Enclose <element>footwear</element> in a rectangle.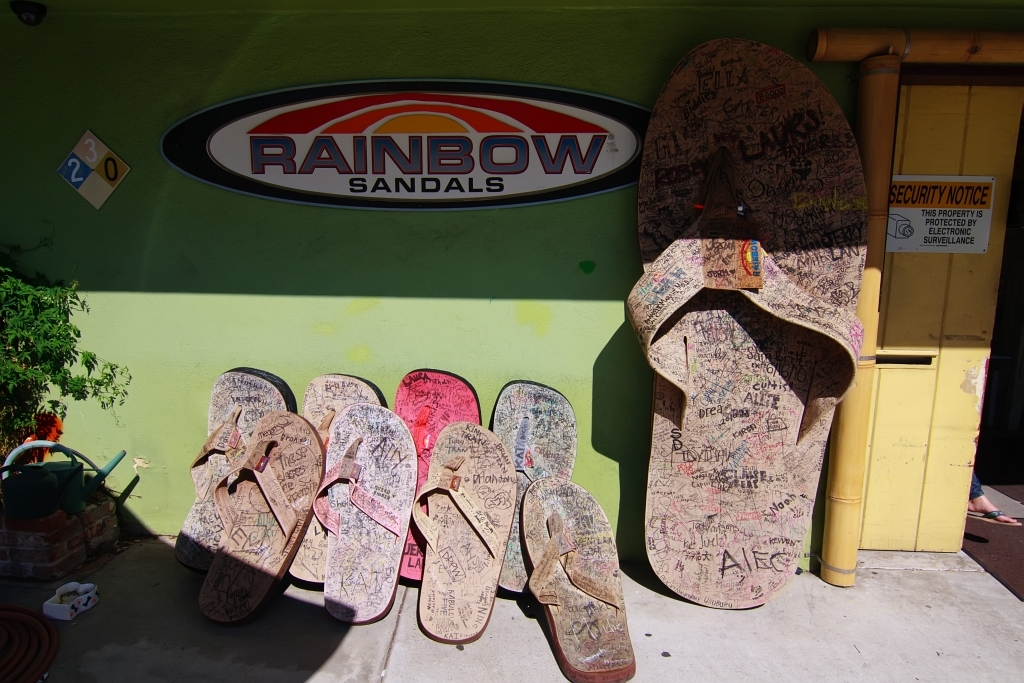
{"x1": 315, "y1": 399, "x2": 416, "y2": 624}.
